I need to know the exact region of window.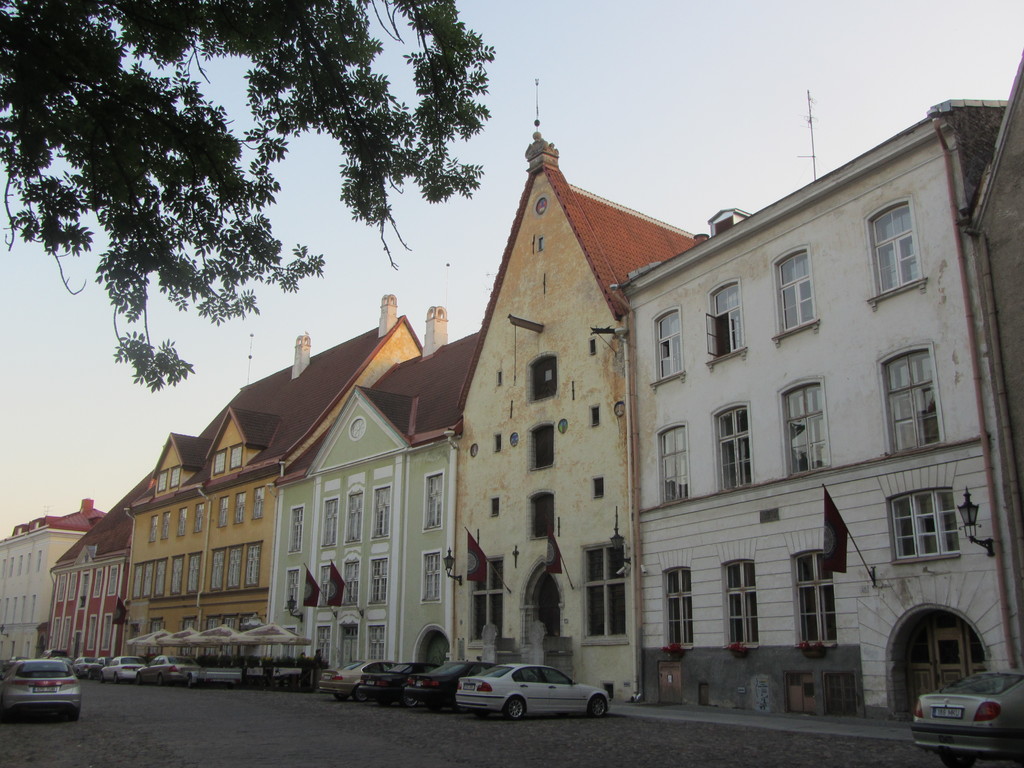
Region: 131/566/146/599.
